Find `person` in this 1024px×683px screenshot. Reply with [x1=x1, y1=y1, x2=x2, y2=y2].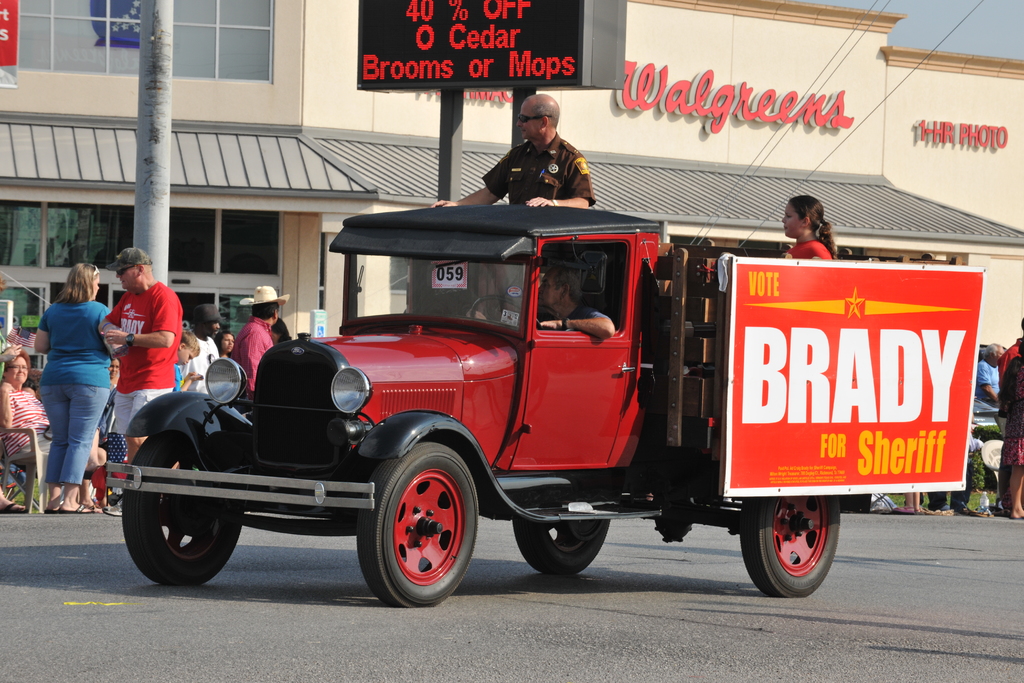
[x1=223, y1=331, x2=243, y2=358].
